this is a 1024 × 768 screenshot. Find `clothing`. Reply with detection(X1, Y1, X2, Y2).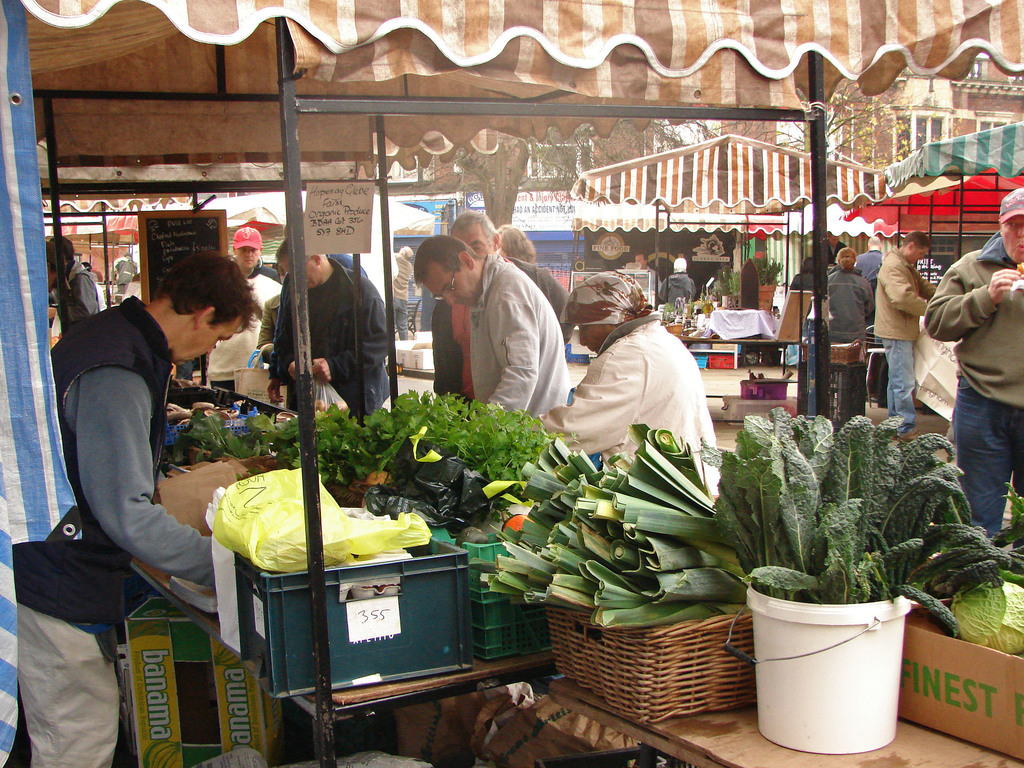
detection(13, 289, 216, 767).
